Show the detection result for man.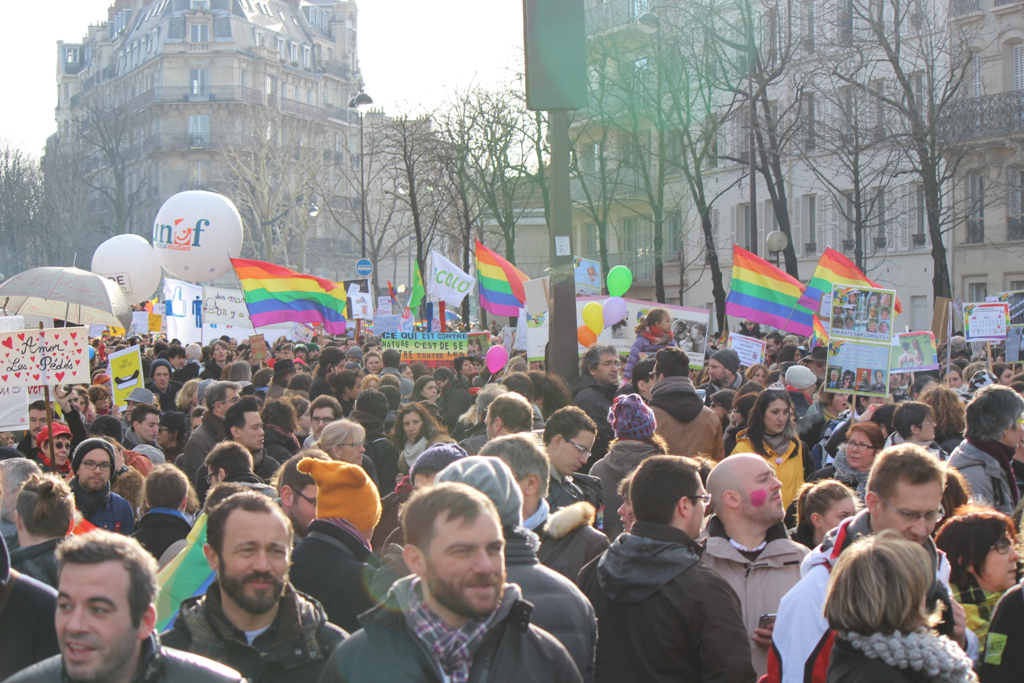
l=473, t=427, r=615, b=597.
